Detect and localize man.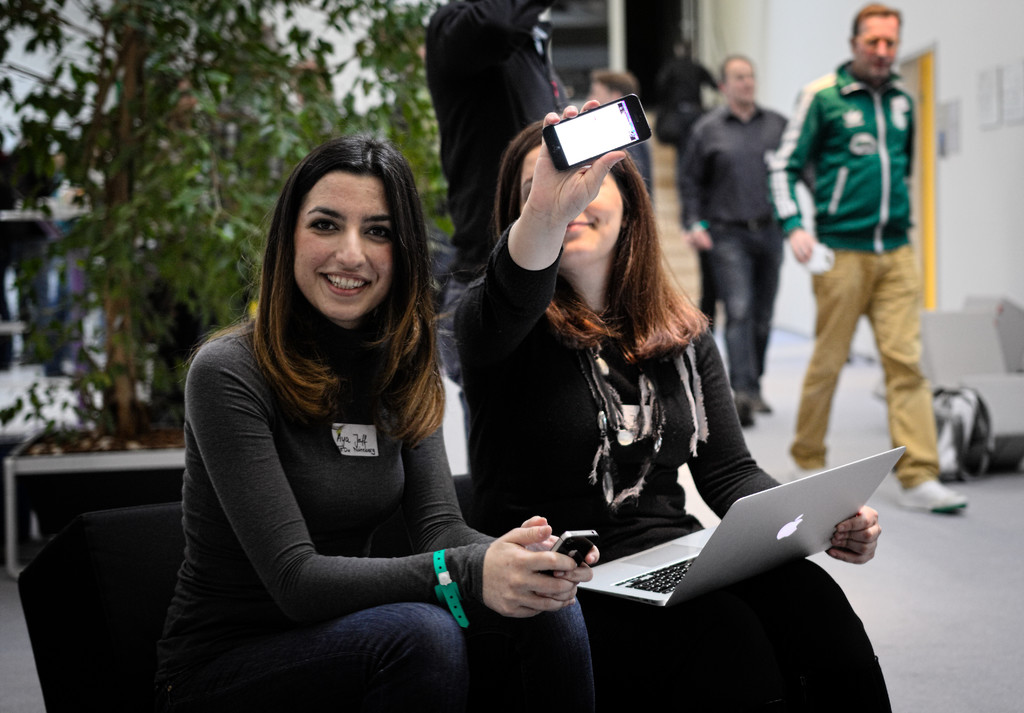
Localized at box=[687, 56, 817, 419].
